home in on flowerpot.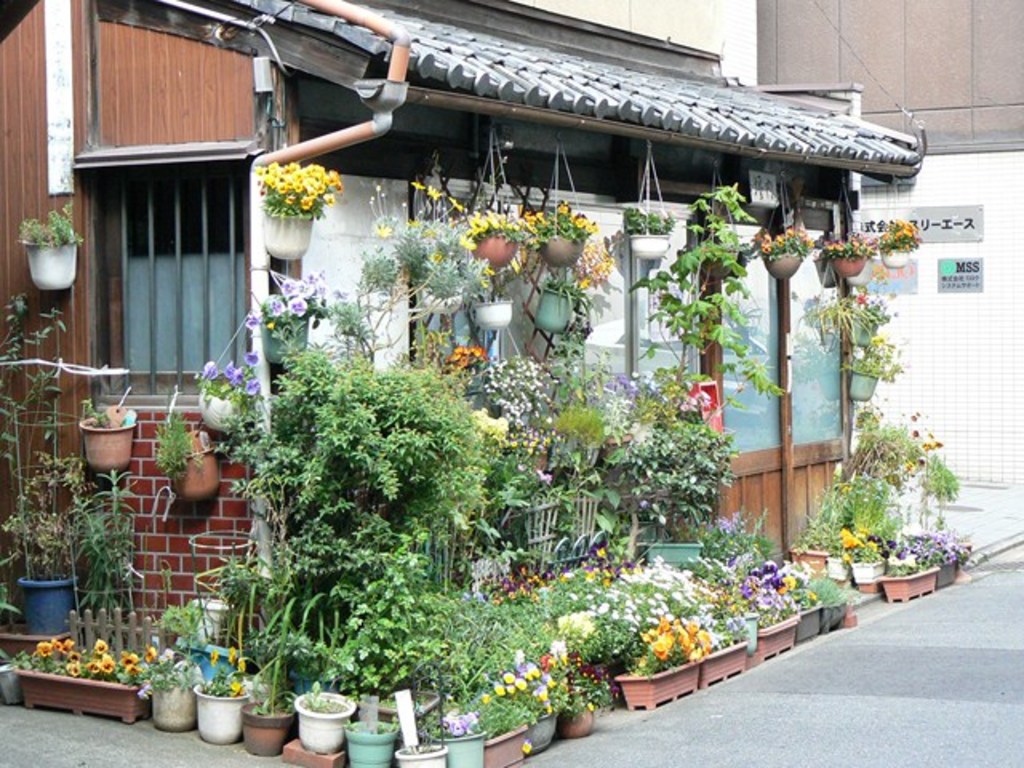
Homed in at bbox(259, 315, 309, 365).
